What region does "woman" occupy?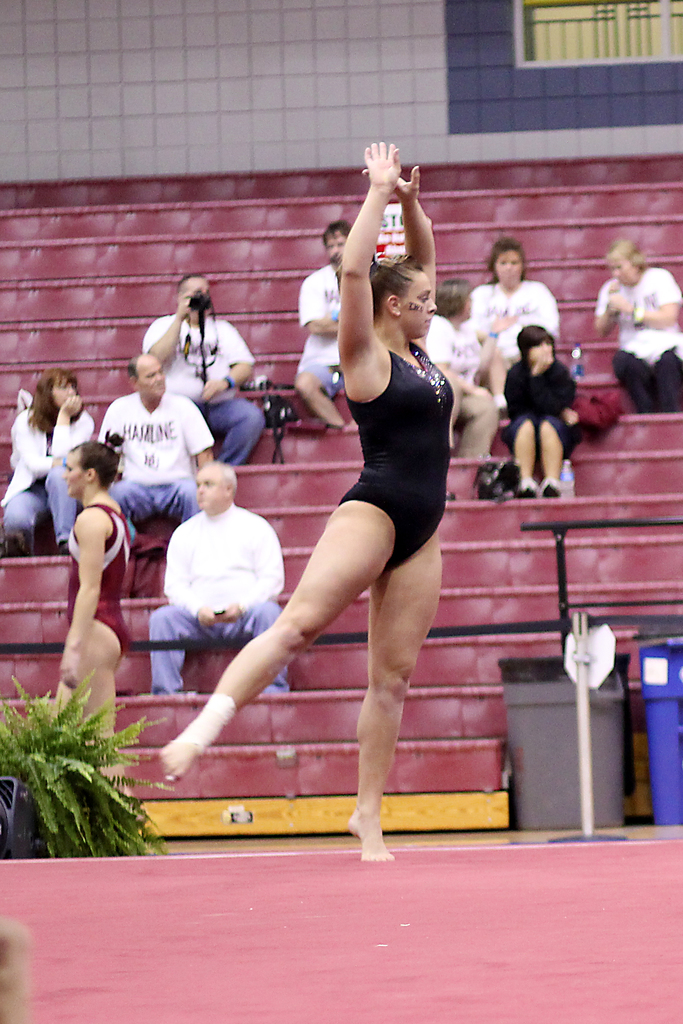
pyautogui.locateOnScreen(52, 435, 140, 795).
